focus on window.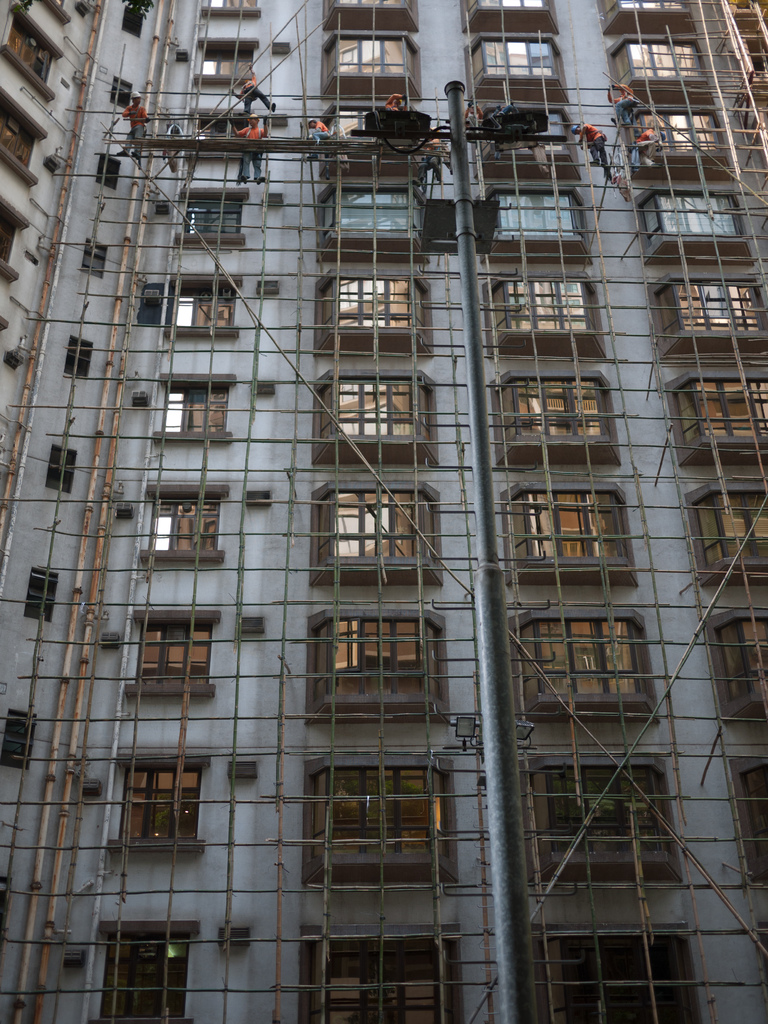
Focused at crop(89, 915, 204, 1023).
